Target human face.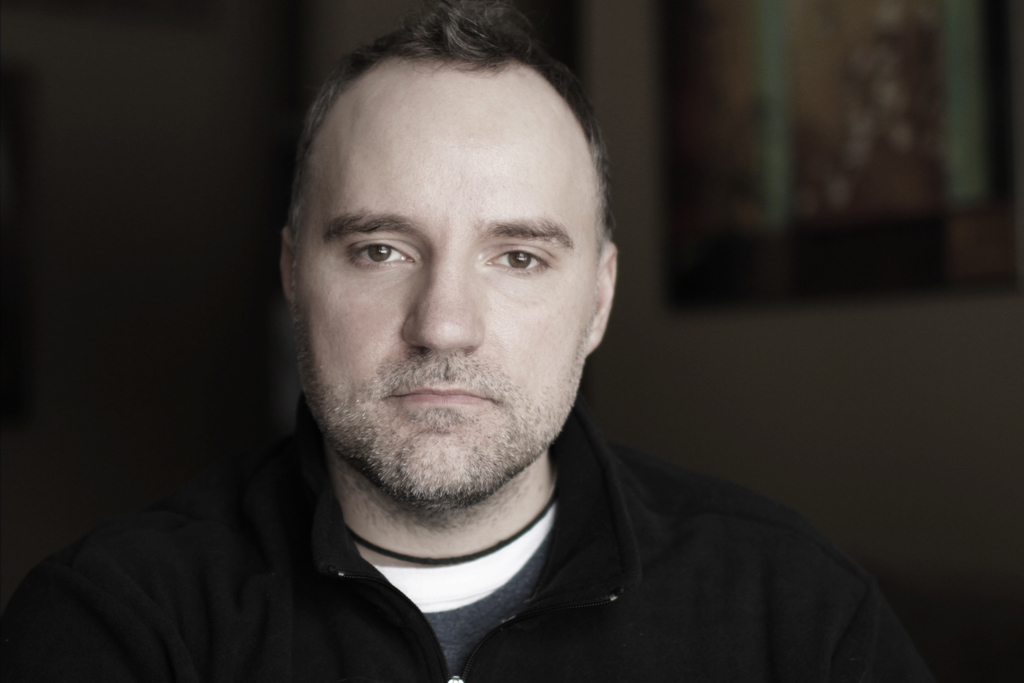
Target region: 305, 69, 597, 499.
